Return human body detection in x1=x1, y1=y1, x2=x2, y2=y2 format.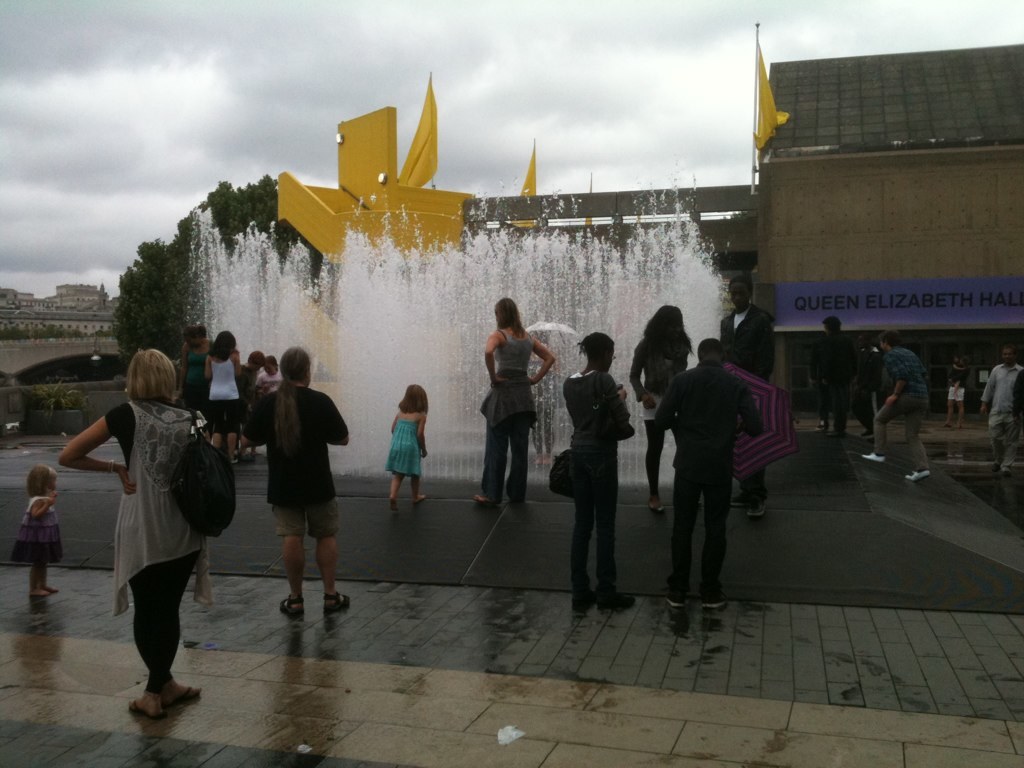
x1=552, y1=327, x2=637, y2=610.
